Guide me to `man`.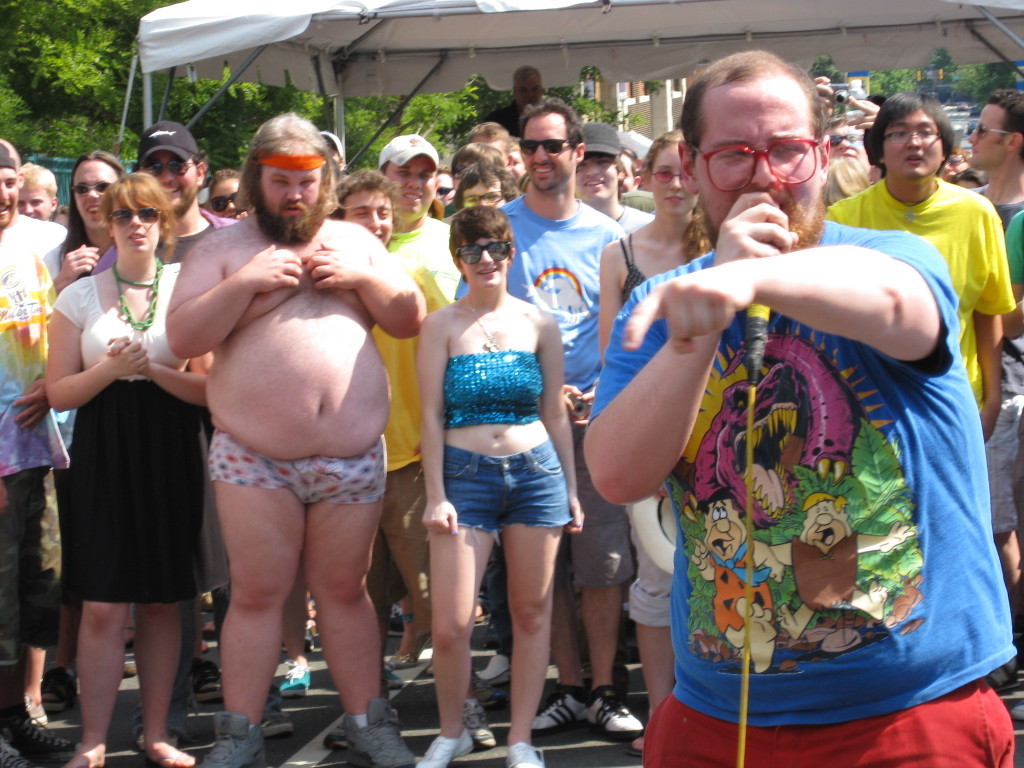
Guidance: pyautogui.locateOnScreen(573, 122, 656, 233).
